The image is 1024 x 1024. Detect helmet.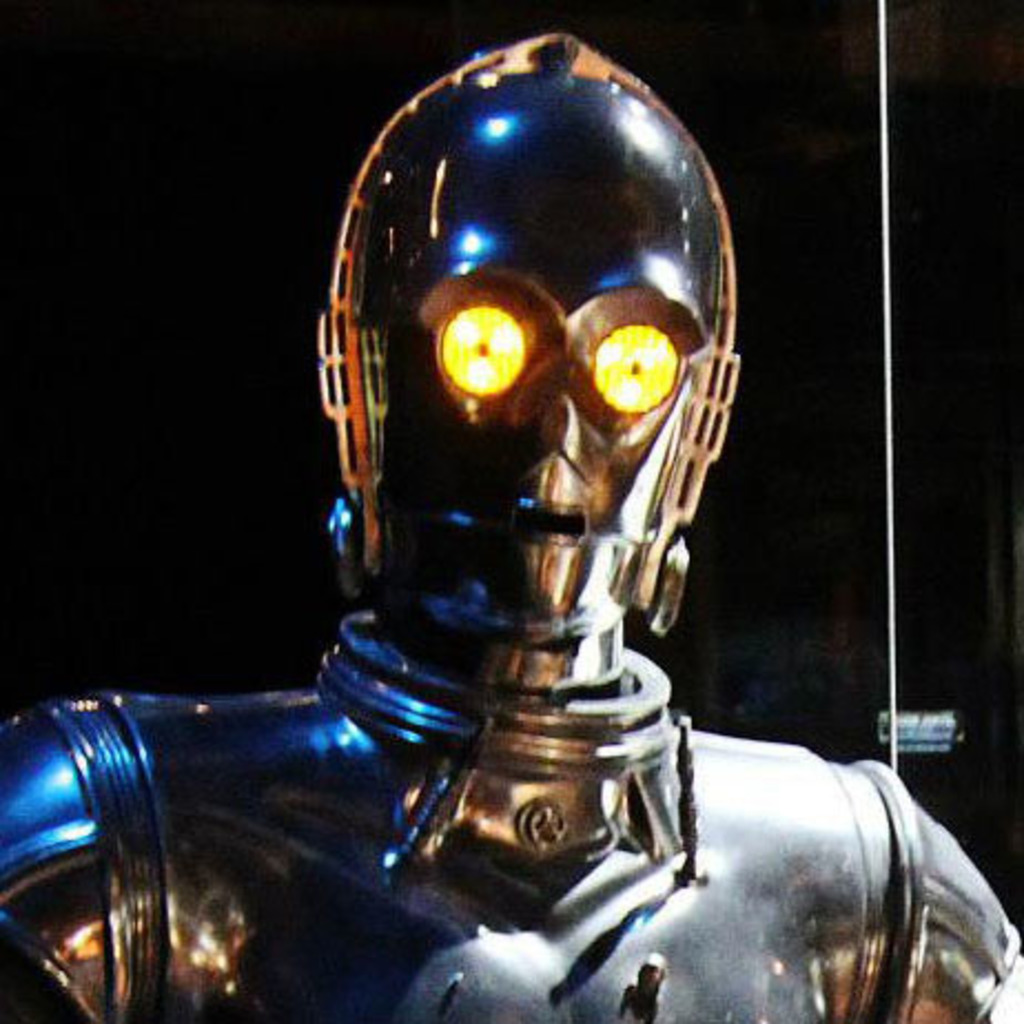
Detection: BBox(308, 27, 745, 692).
